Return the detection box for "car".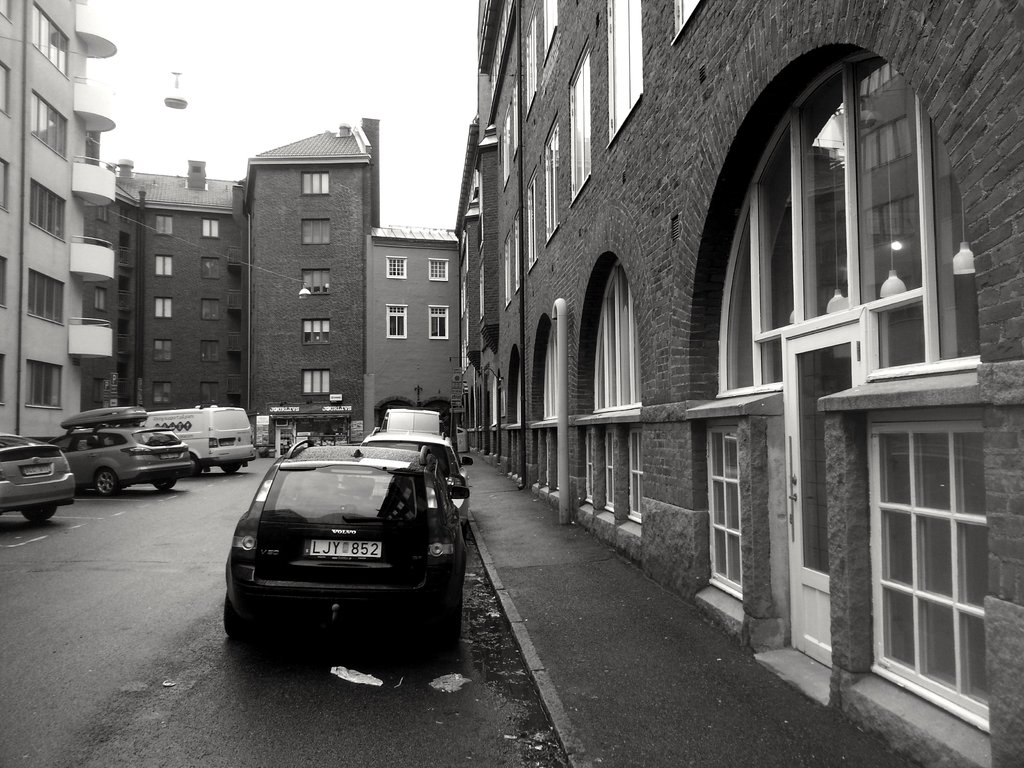
crop(0, 429, 75, 520).
